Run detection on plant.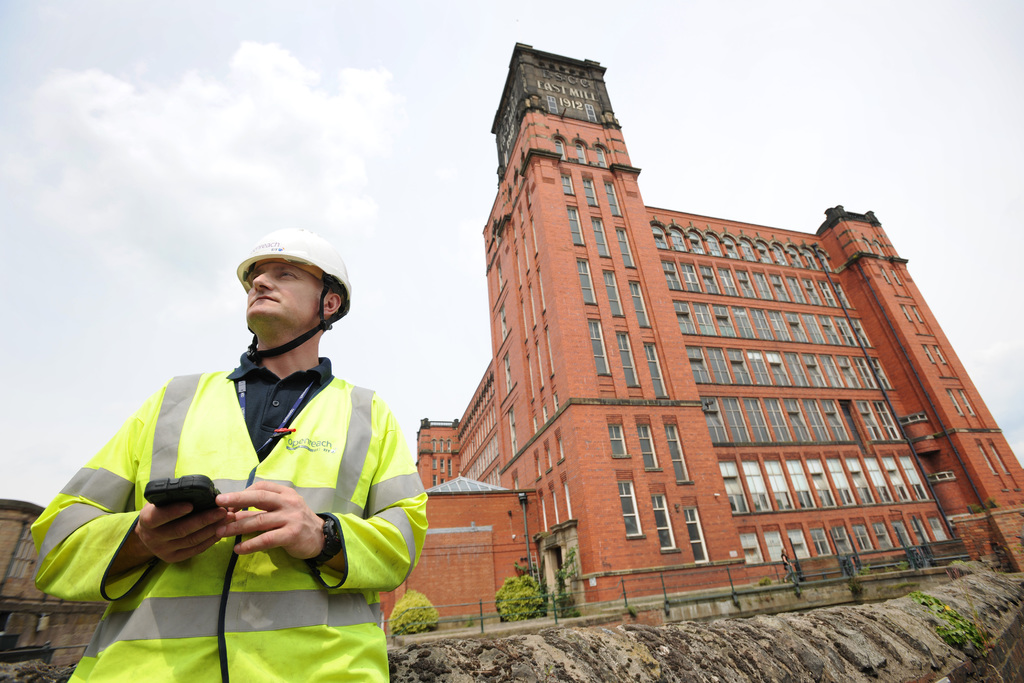
Result: (858, 564, 872, 575).
